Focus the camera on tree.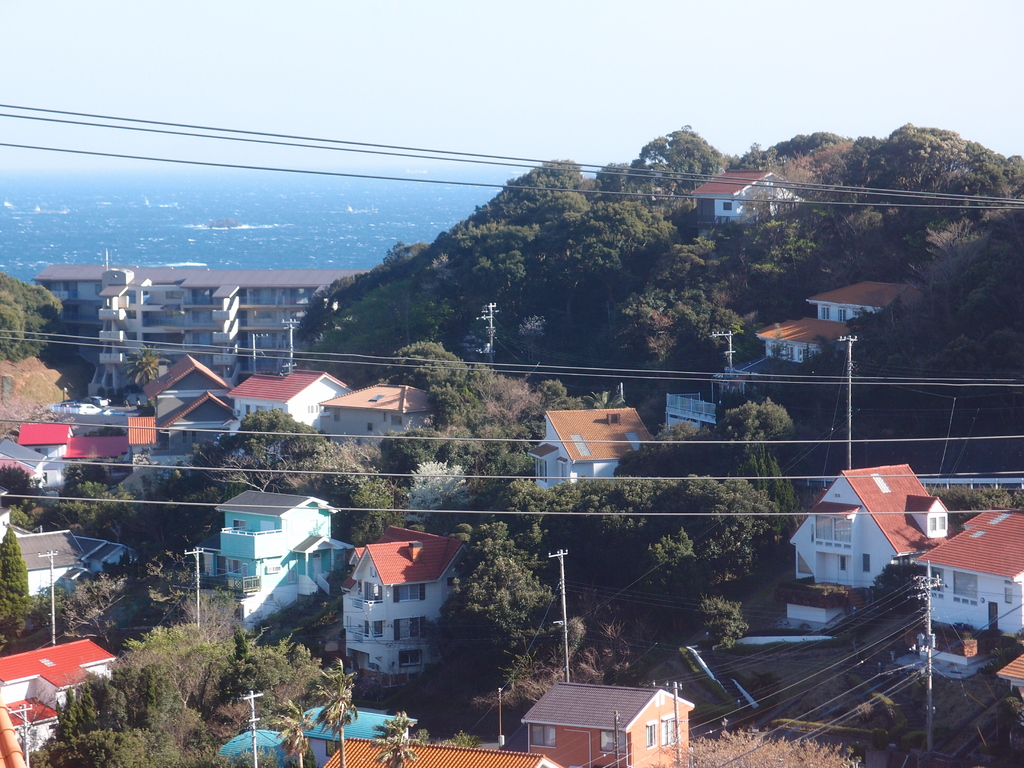
Focus region: (422,383,464,431).
